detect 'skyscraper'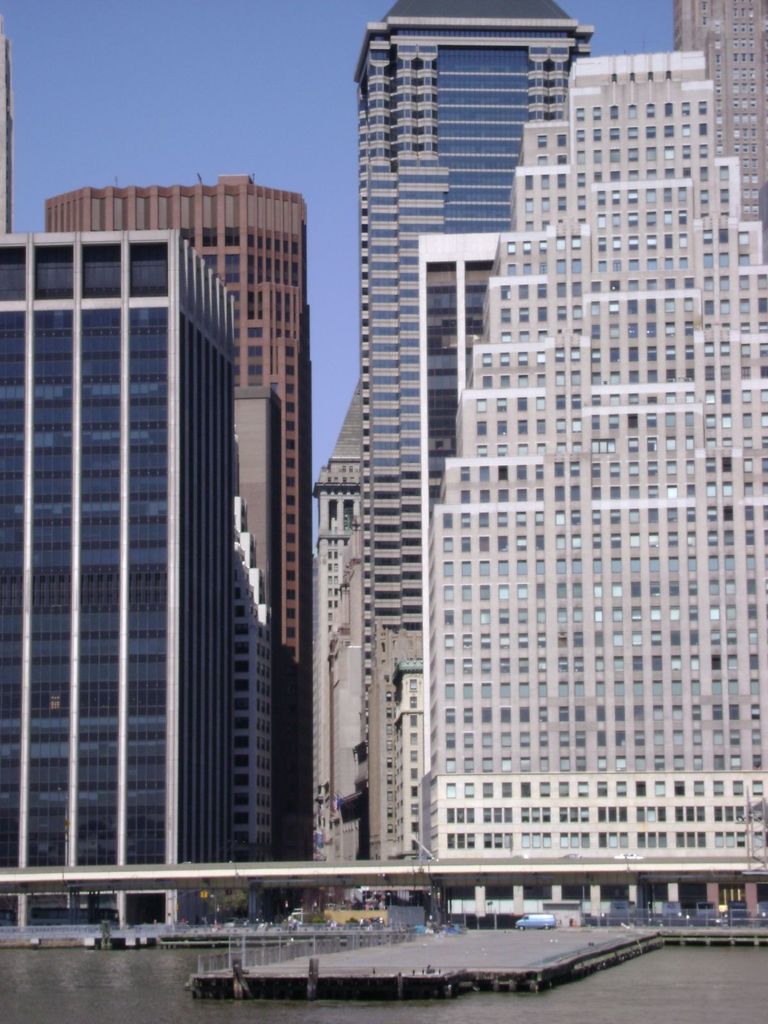
675:0:767:221
